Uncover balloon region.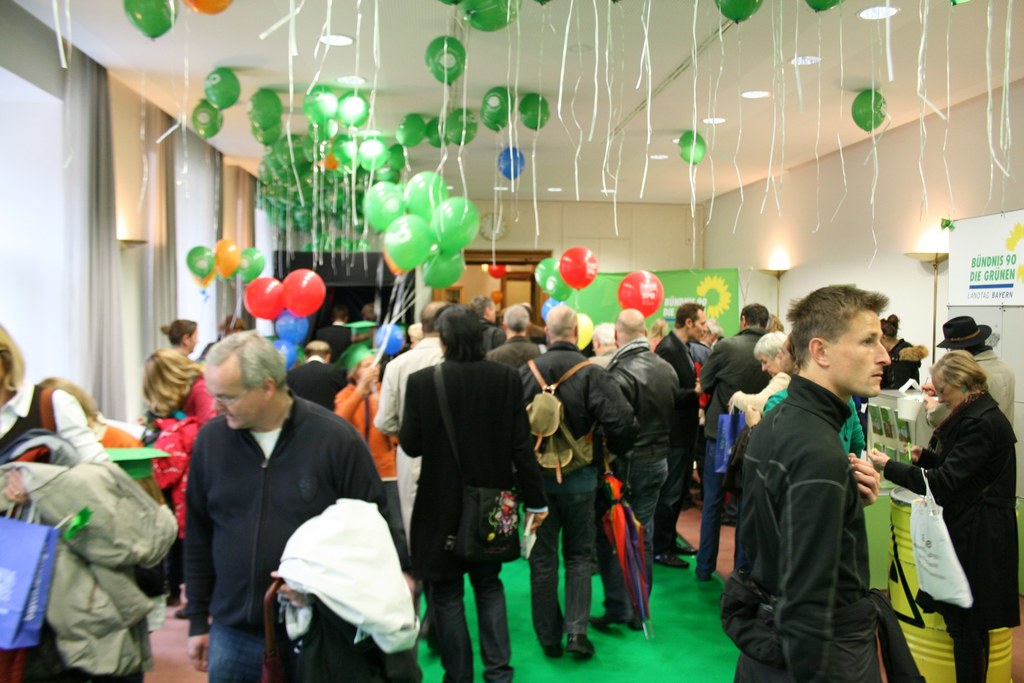
Uncovered: pyautogui.locateOnScreen(301, 86, 338, 120).
